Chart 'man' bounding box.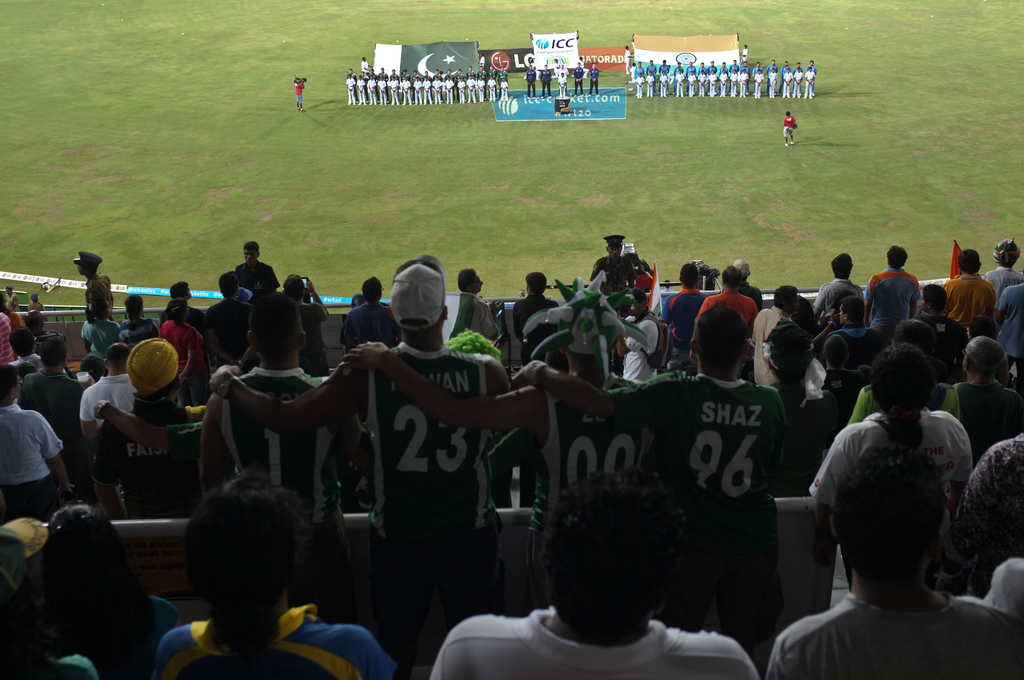
Charted: box(525, 64, 535, 99).
